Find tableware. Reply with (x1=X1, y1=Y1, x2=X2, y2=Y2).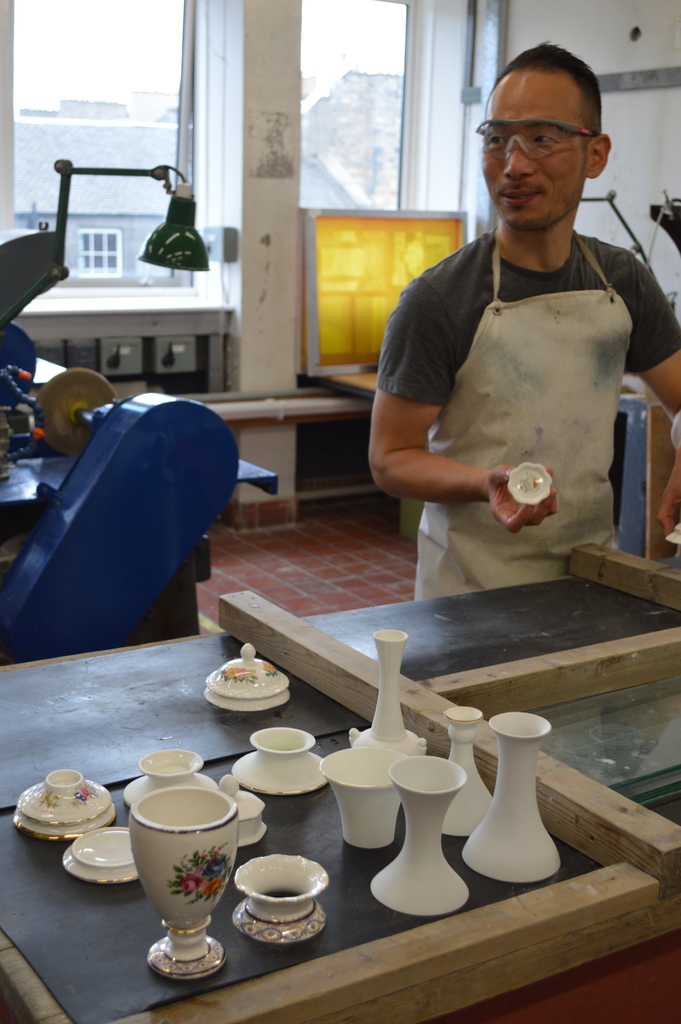
(x1=117, y1=791, x2=252, y2=979).
